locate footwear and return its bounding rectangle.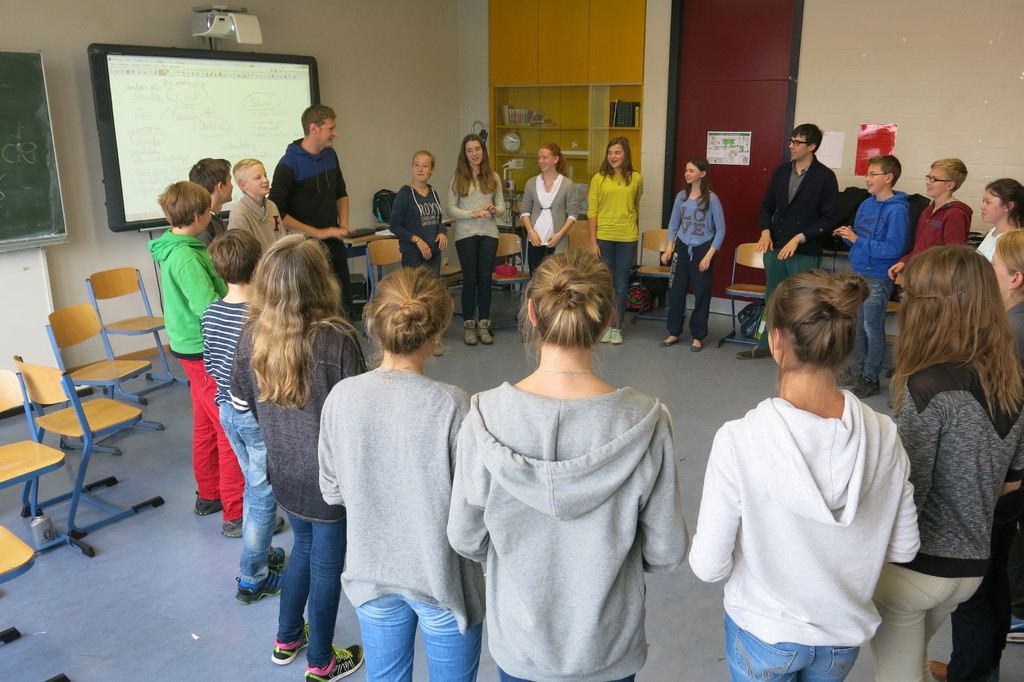
box(690, 343, 701, 353).
